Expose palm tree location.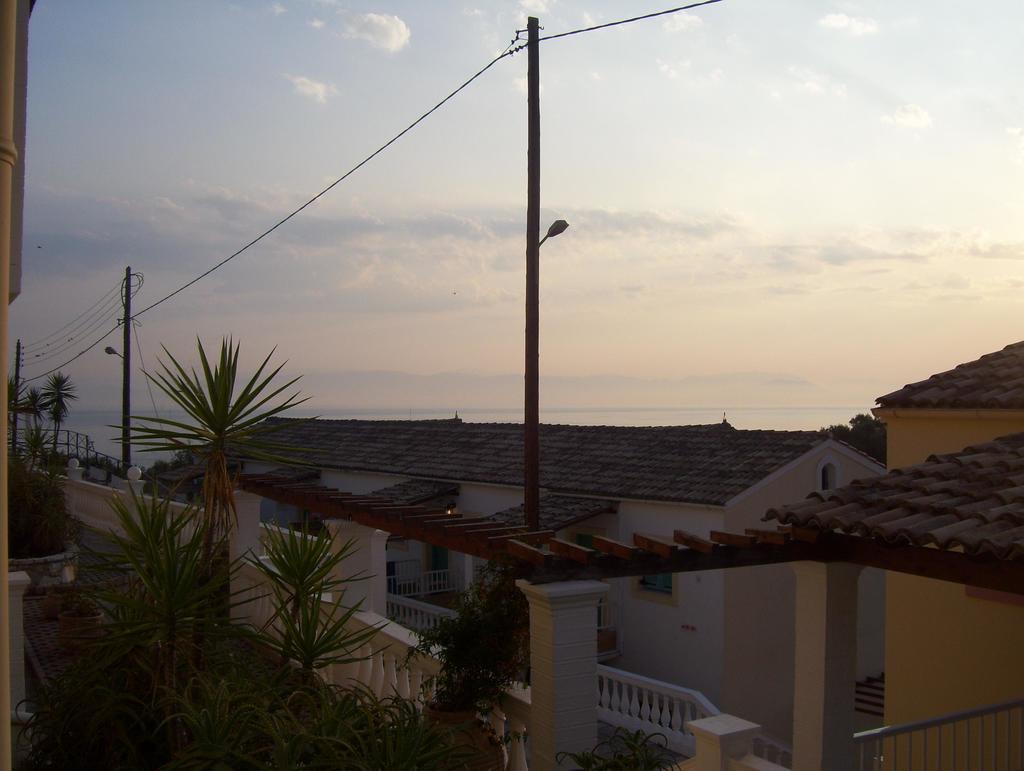
Exposed at 122/329/322/658.
